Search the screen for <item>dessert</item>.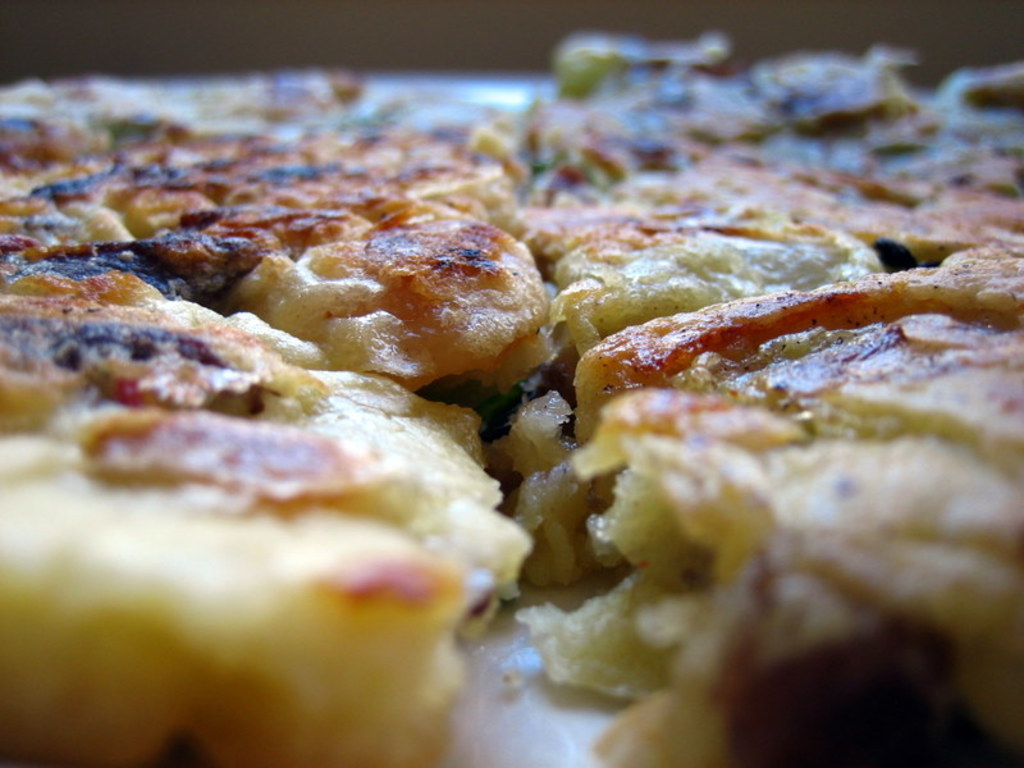
Found at <box>0,35,1023,767</box>.
